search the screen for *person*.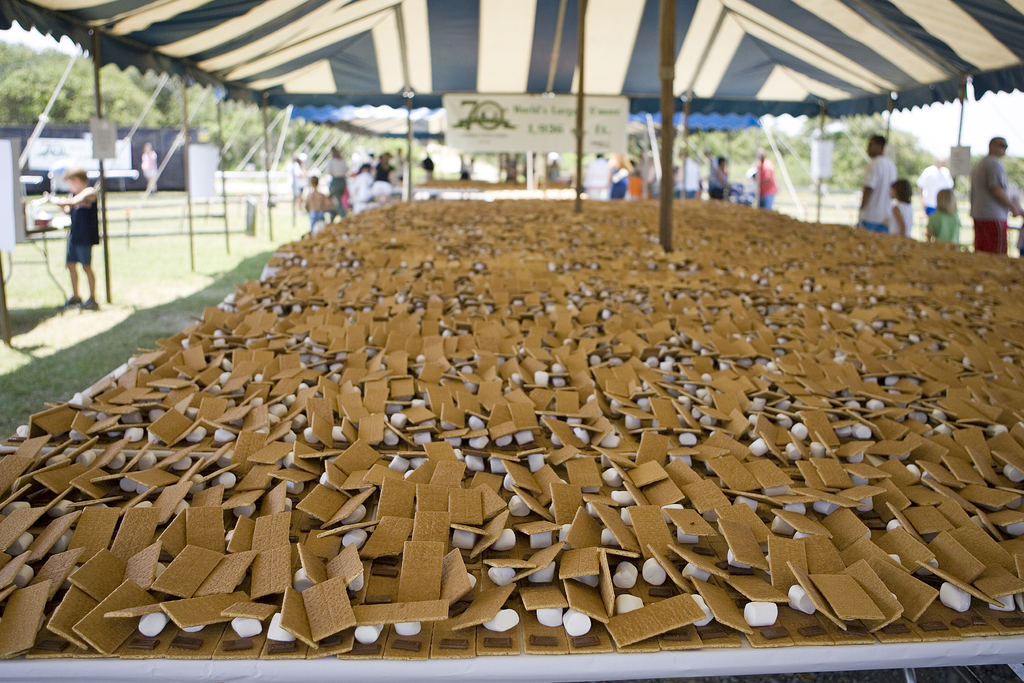
Found at {"left": 292, "top": 155, "right": 302, "bottom": 213}.
